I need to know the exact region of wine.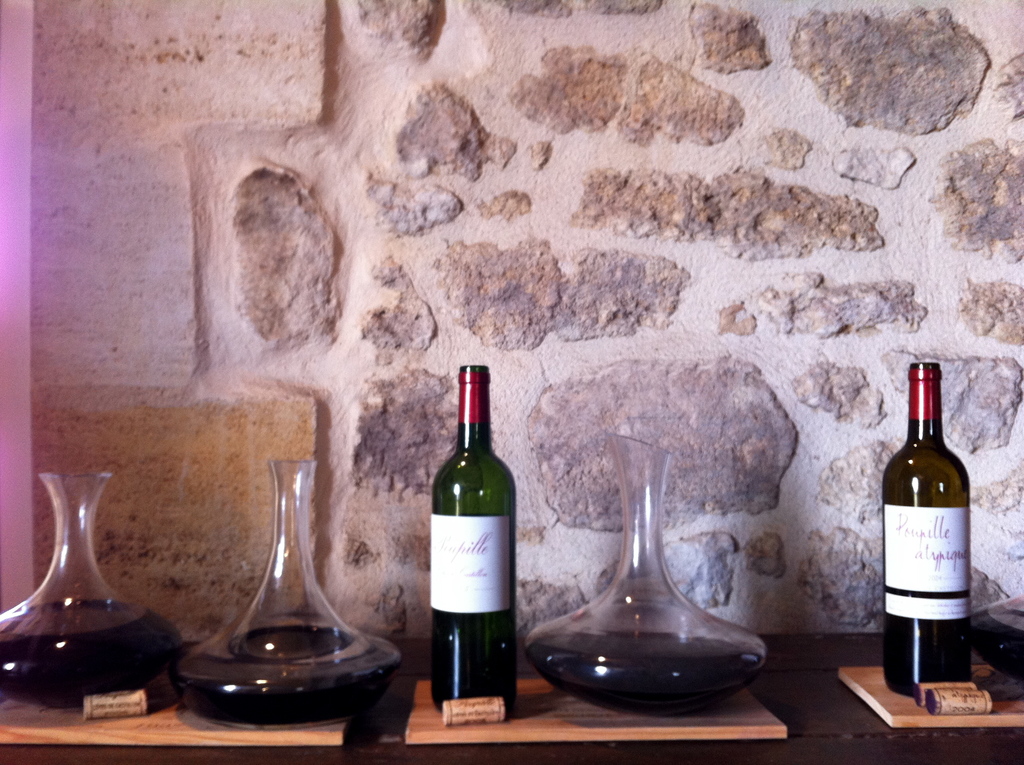
Region: pyautogui.locateOnScreen(872, 367, 988, 685).
